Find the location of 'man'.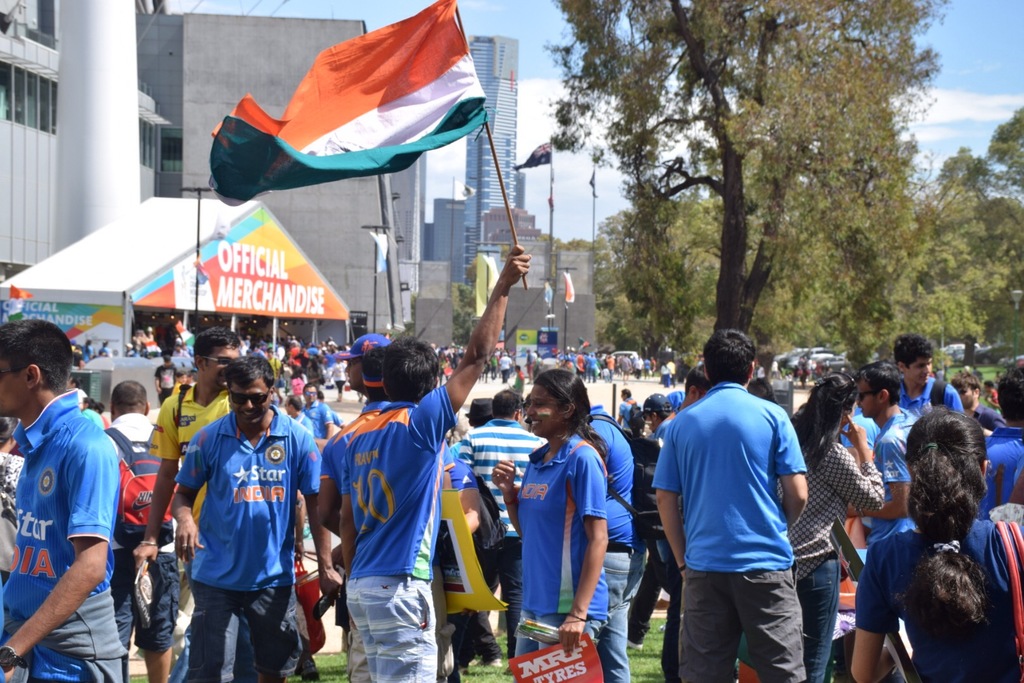
Location: x1=0, y1=314, x2=118, y2=682.
